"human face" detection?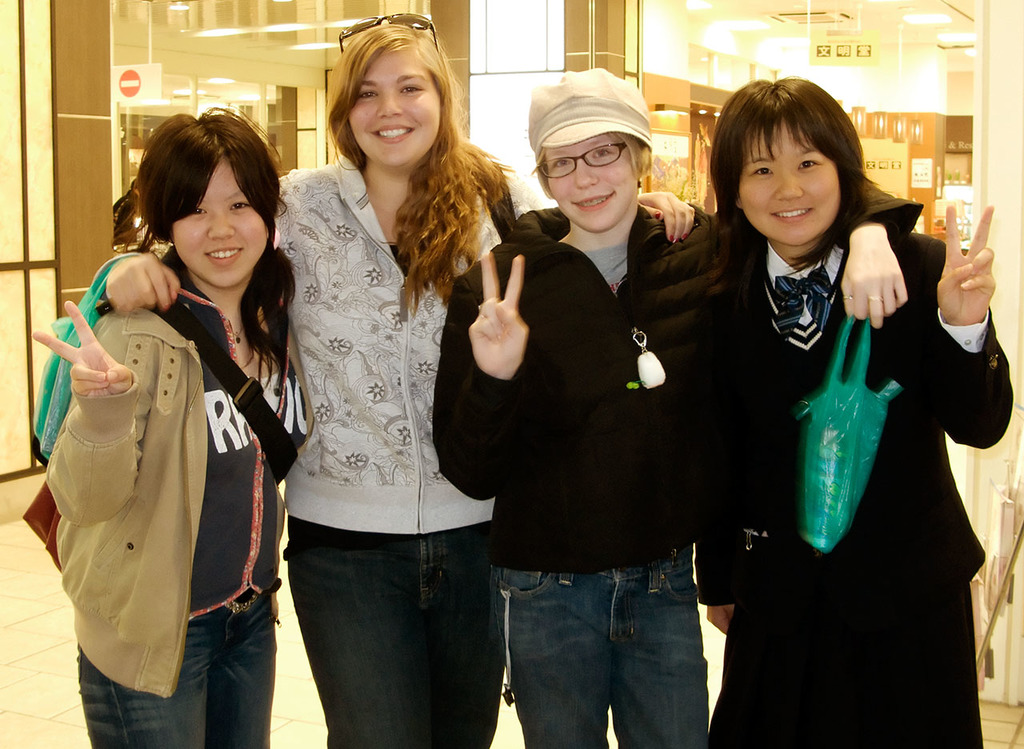
{"x1": 546, "y1": 139, "x2": 634, "y2": 226}
